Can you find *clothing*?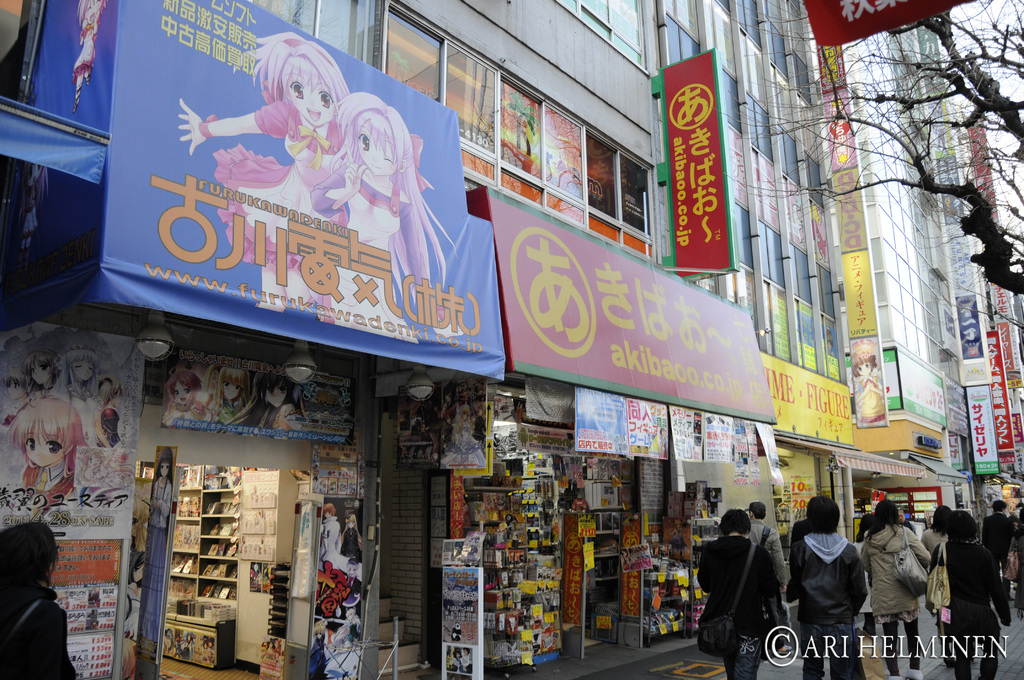
Yes, bounding box: crop(852, 526, 928, 670).
